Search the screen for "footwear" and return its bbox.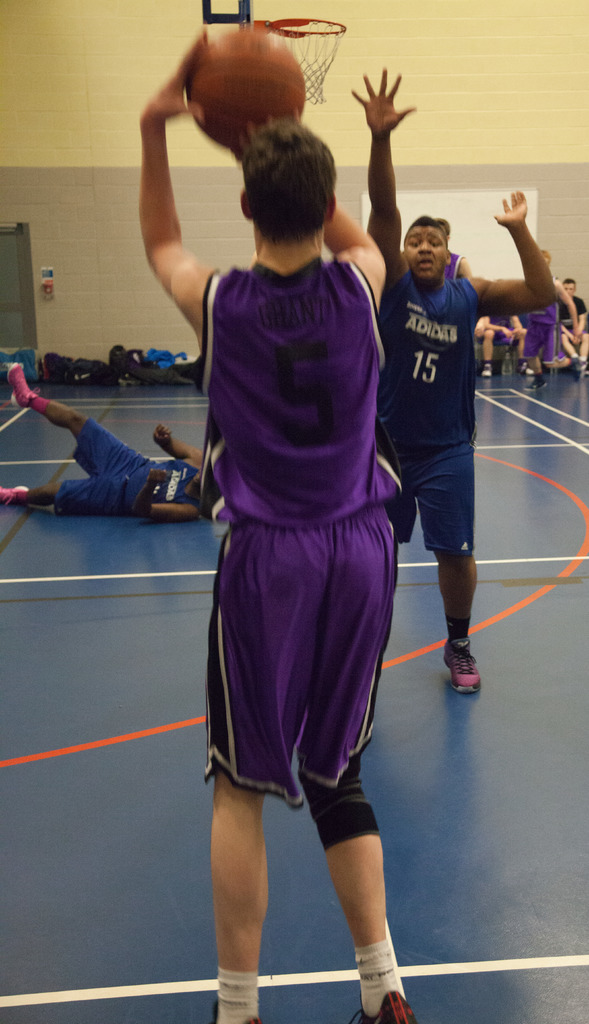
Found: [572,356,586,374].
